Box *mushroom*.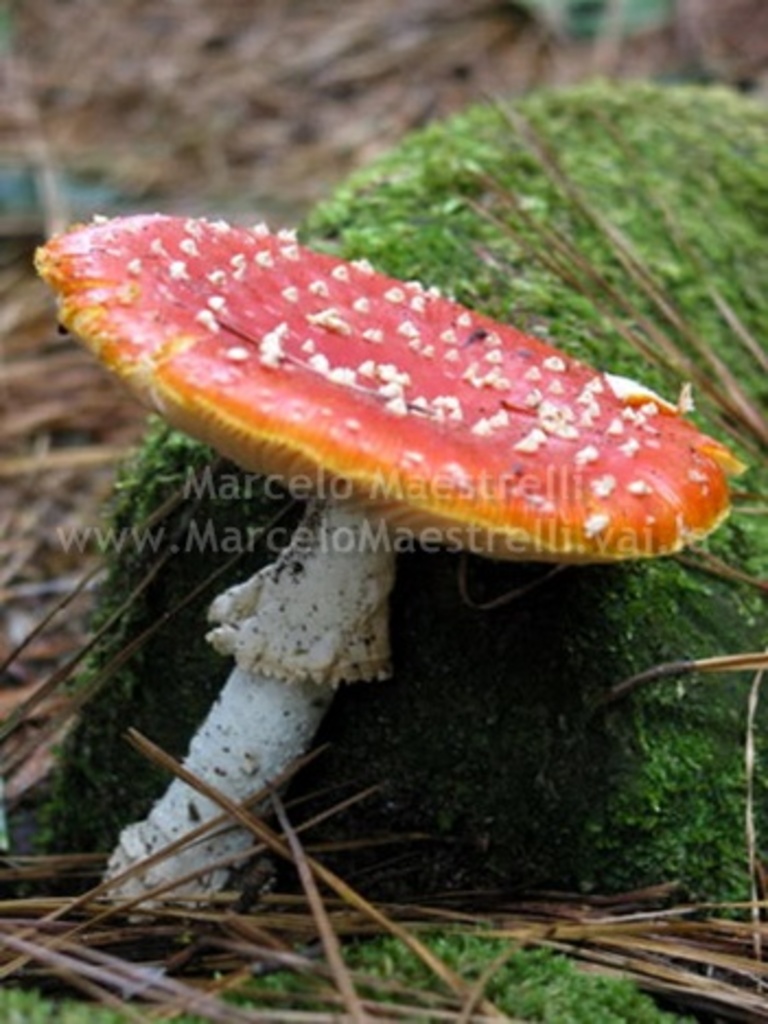
[35, 214, 726, 904].
